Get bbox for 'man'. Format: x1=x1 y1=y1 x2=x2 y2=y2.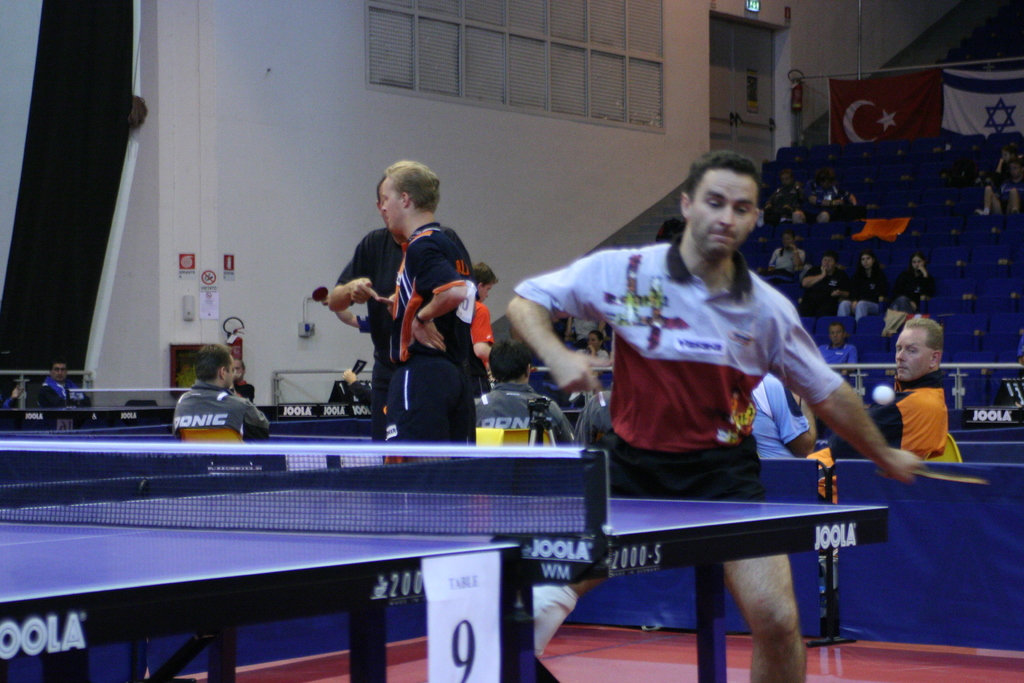
x1=324 y1=177 x2=410 y2=407.
